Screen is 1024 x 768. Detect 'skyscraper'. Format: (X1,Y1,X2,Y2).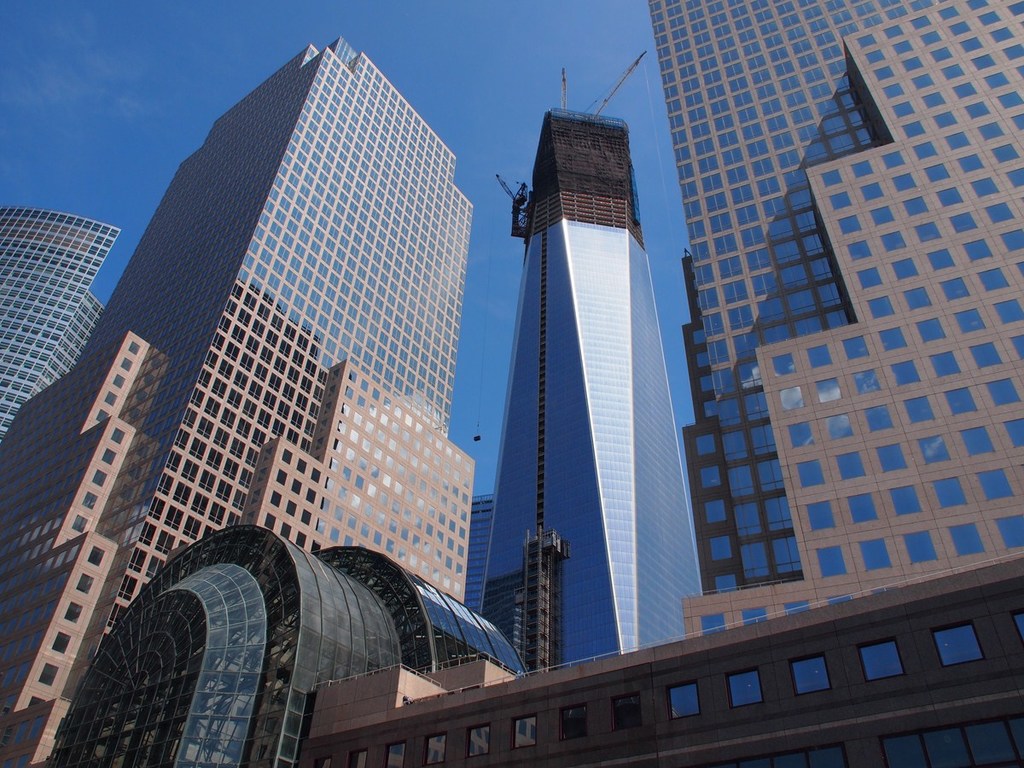
(0,210,123,445).
